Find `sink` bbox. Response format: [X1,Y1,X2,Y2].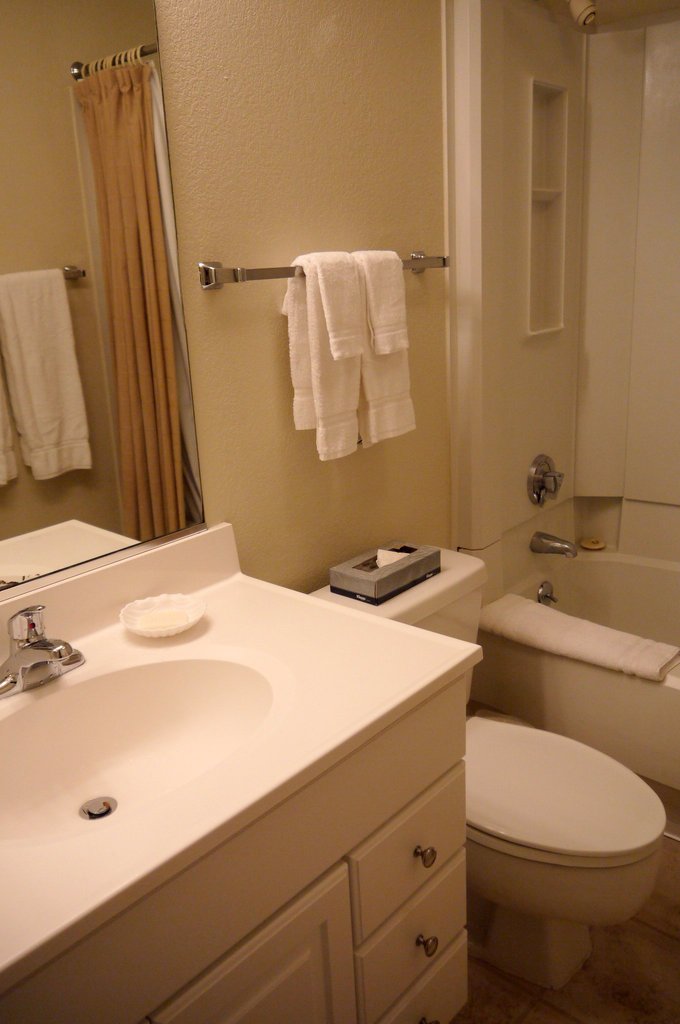
[26,493,451,1015].
